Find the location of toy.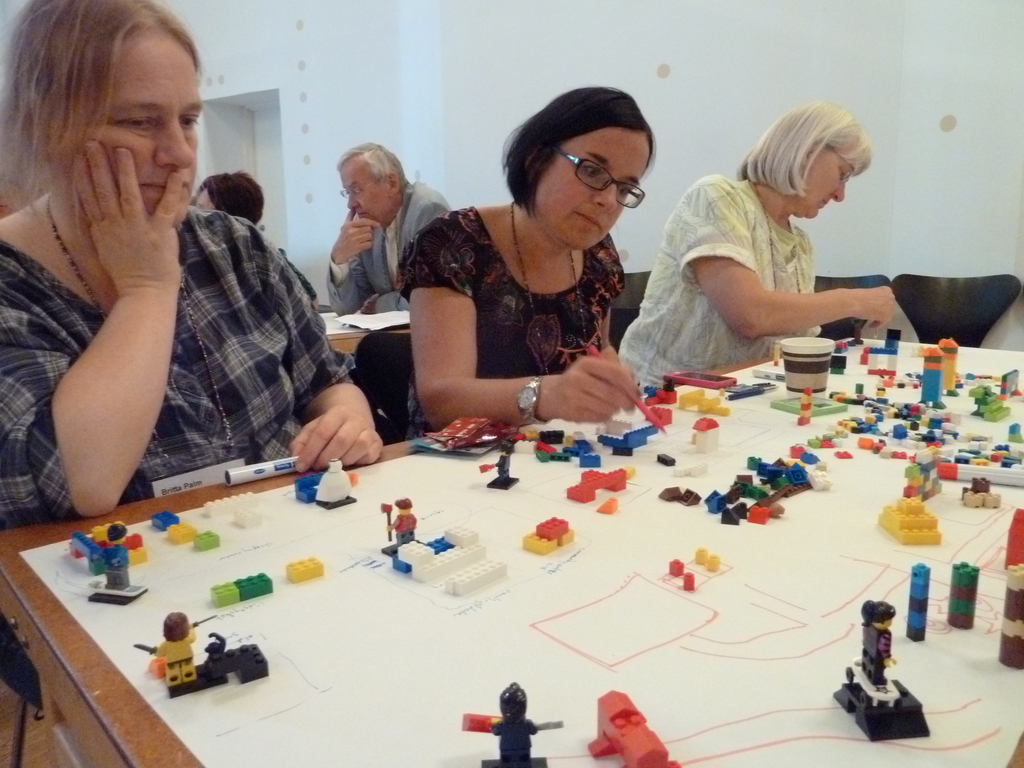
Location: box=[637, 379, 682, 410].
